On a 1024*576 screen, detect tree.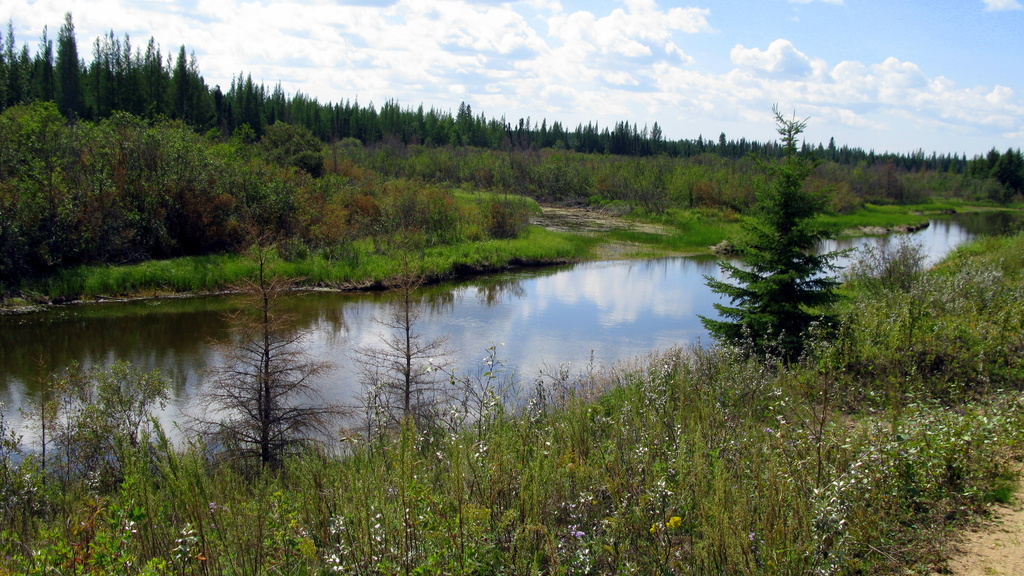
[left=360, top=225, right=469, bottom=432].
